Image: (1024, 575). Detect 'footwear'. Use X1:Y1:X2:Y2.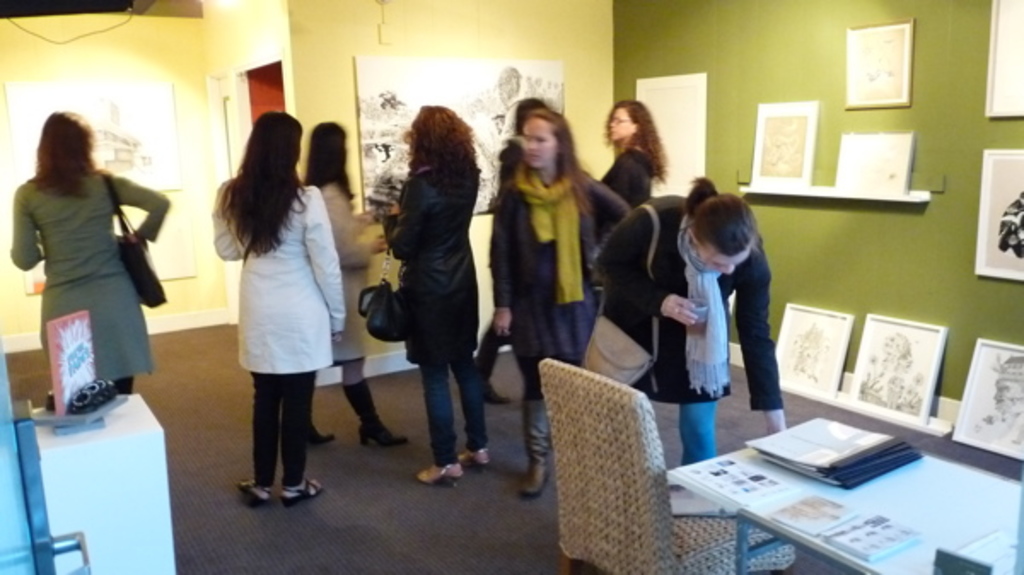
416:462:463:486.
